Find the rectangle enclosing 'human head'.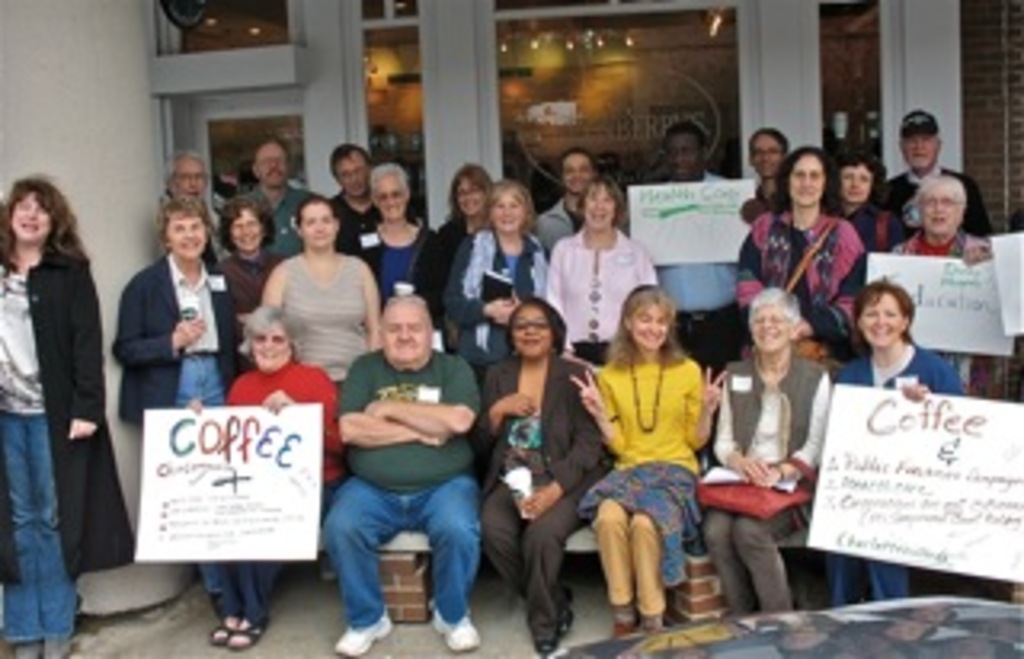
select_region(570, 150, 586, 195).
